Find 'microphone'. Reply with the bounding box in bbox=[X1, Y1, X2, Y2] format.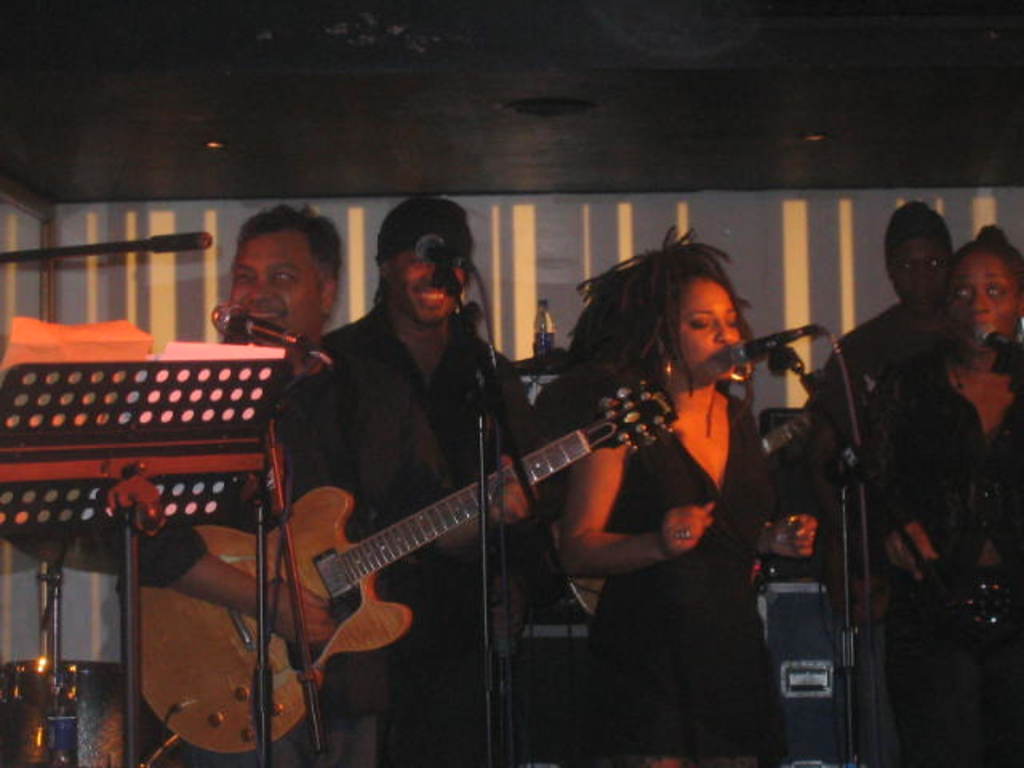
bbox=[214, 306, 331, 365].
